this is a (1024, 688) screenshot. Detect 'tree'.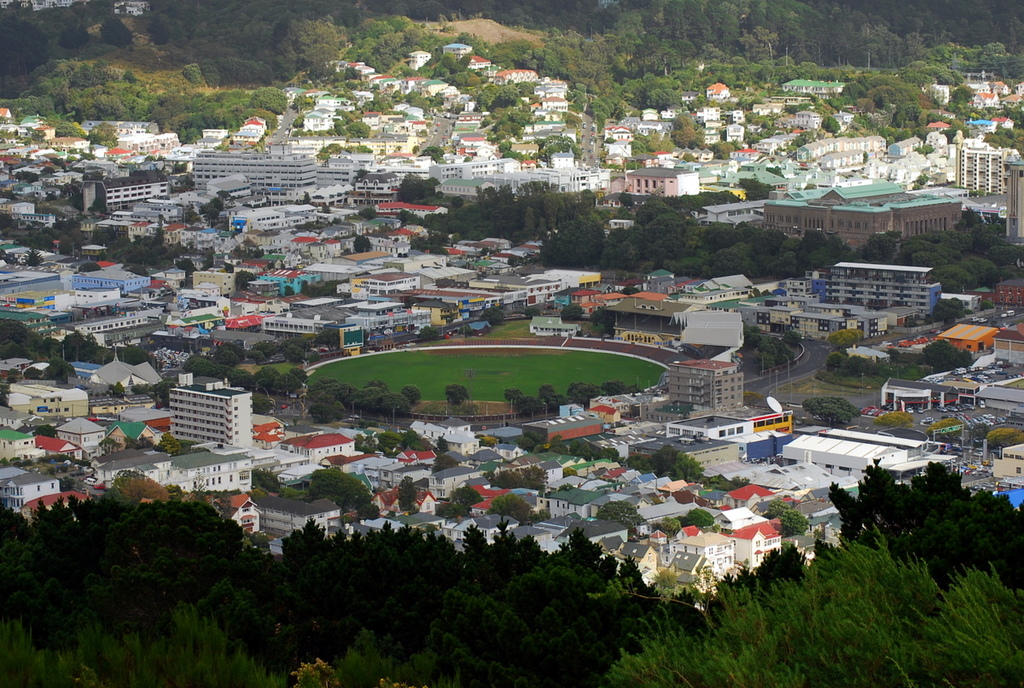
{"left": 805, "top": 225, "right": 824, "bottom": 254}.
